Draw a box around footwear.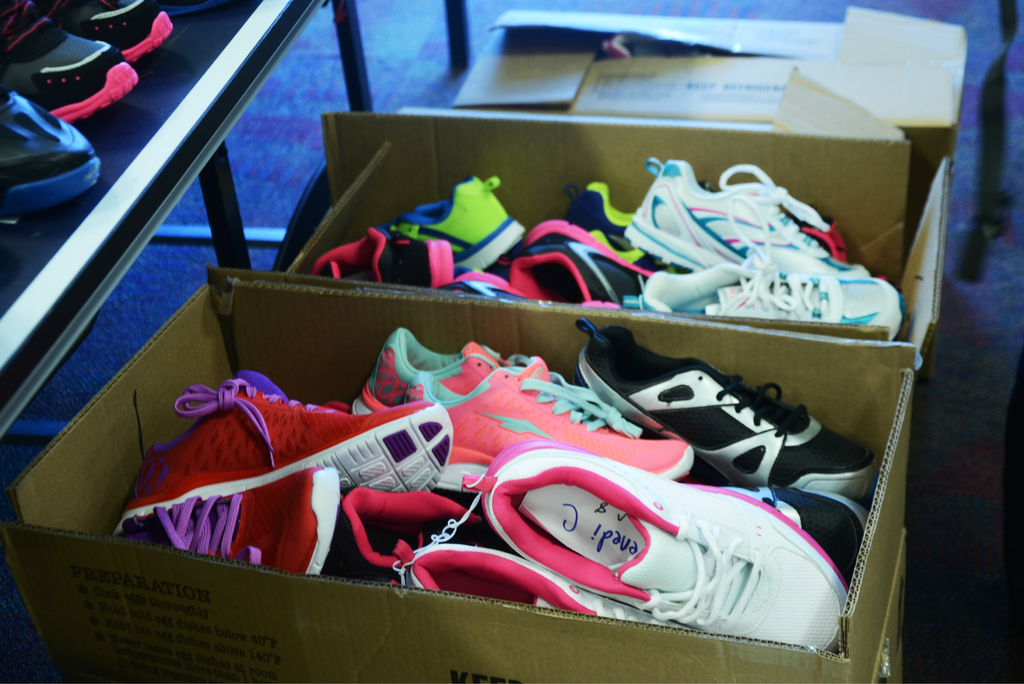
629/154/834/273.
